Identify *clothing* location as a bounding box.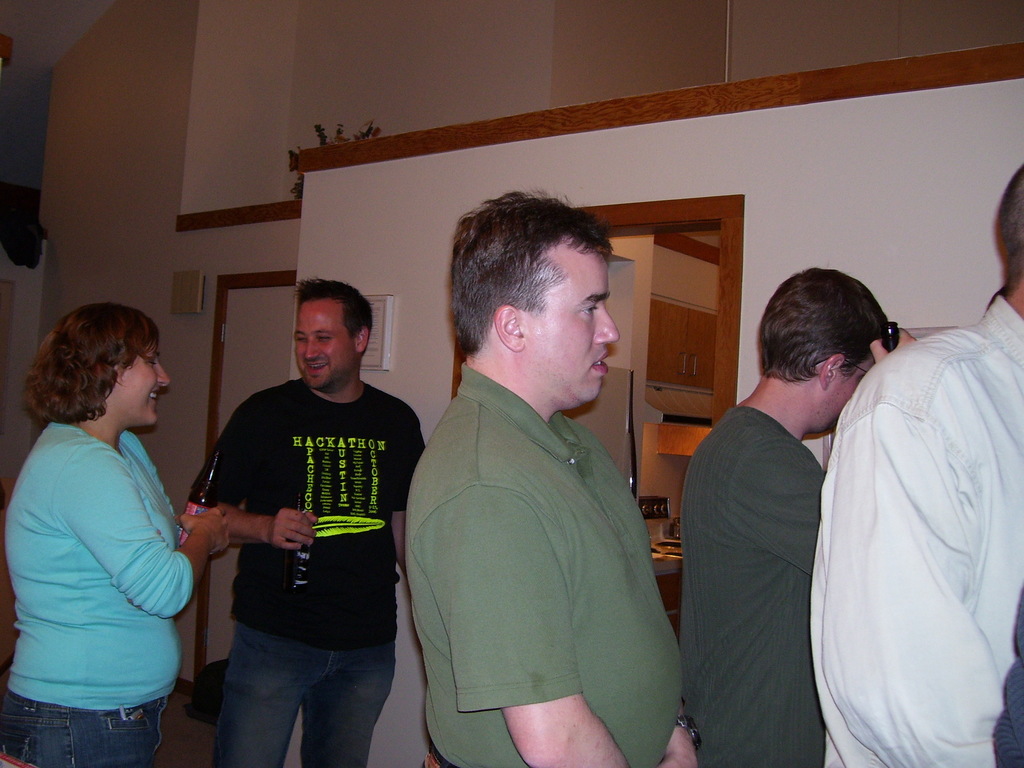
box=[6, 428, 196, 701].
